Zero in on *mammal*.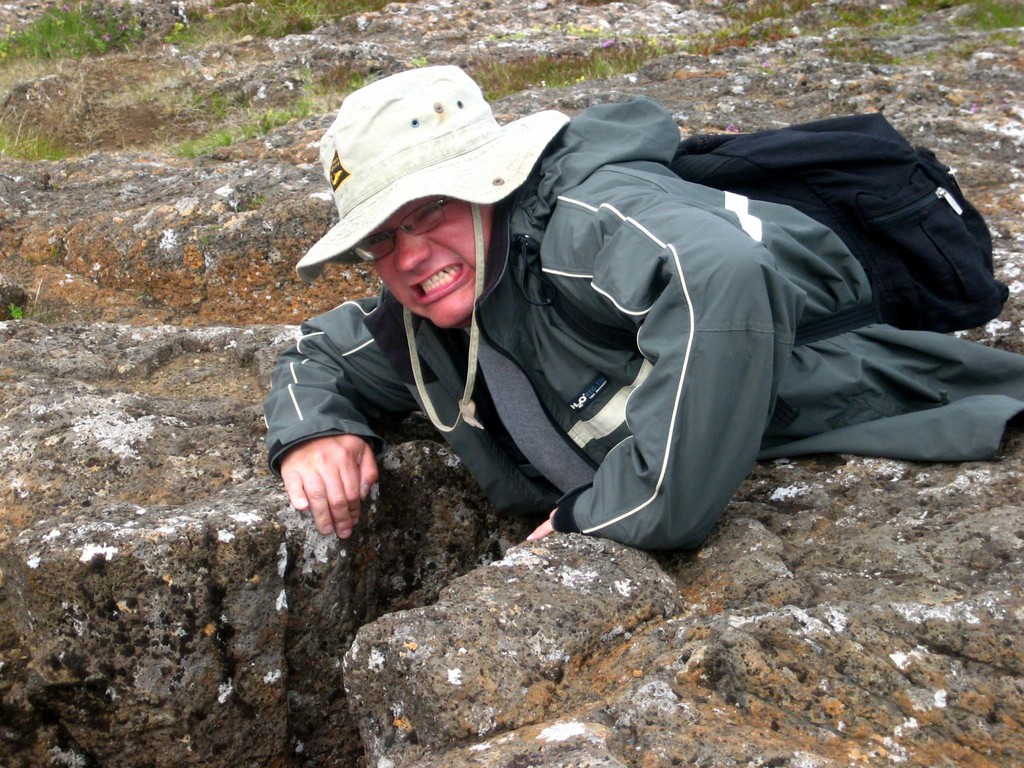
Zeroed in: region(359, 84, 1007, 536).
